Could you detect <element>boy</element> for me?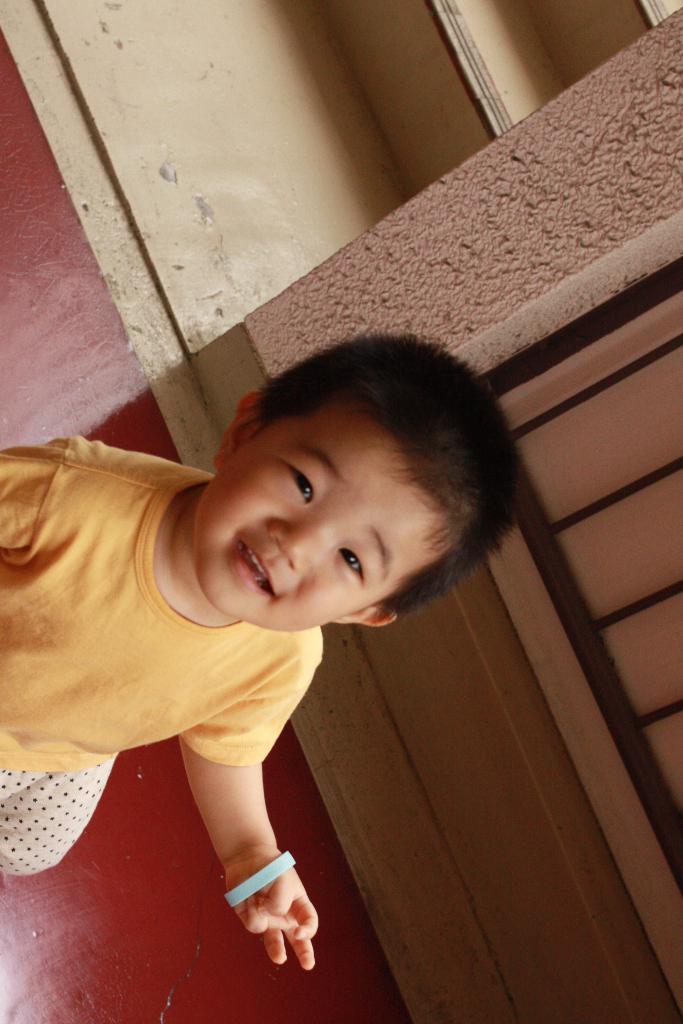
Detection result: 49:344:523:966.
